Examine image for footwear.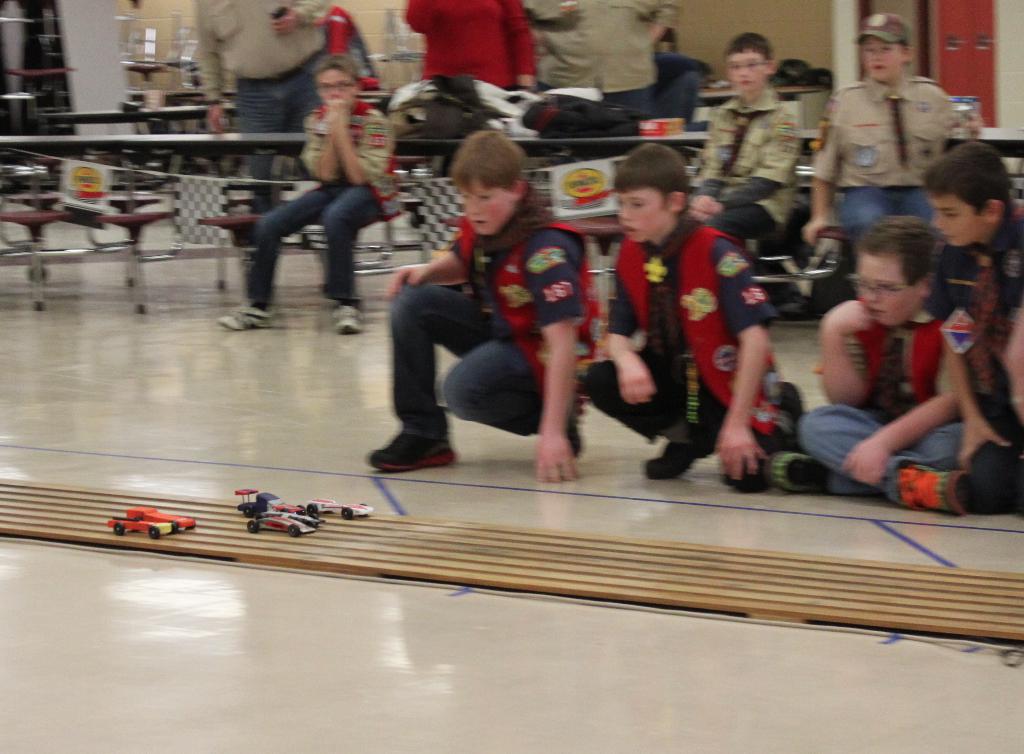
Examination result: detection(762, 445, 837, 495).
